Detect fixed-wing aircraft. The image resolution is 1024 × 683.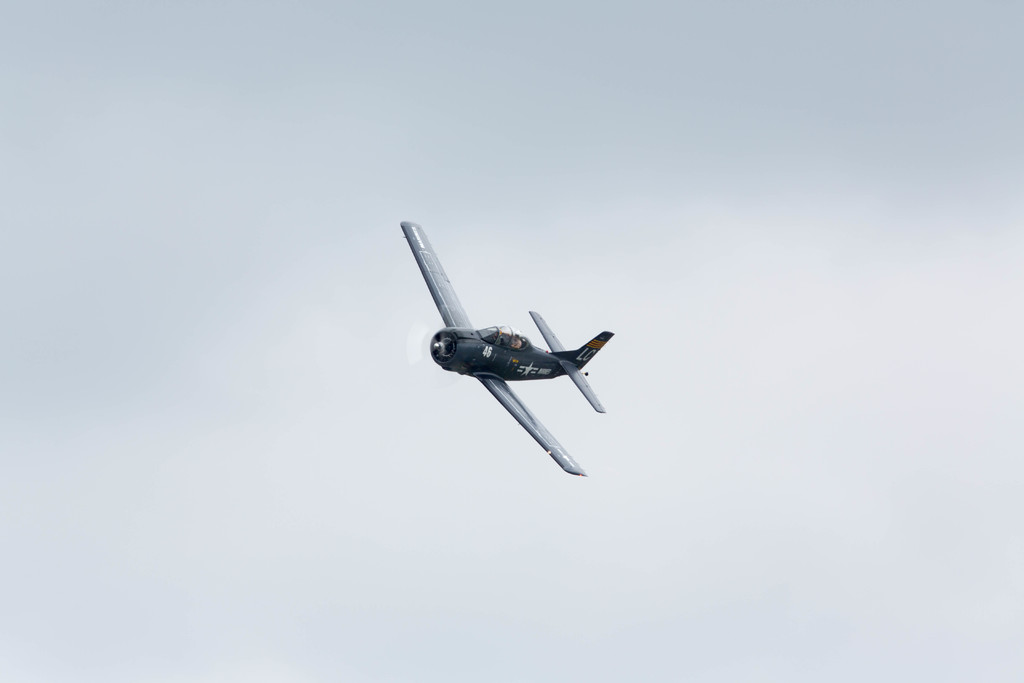
crop(403, 219, 632, 471).
